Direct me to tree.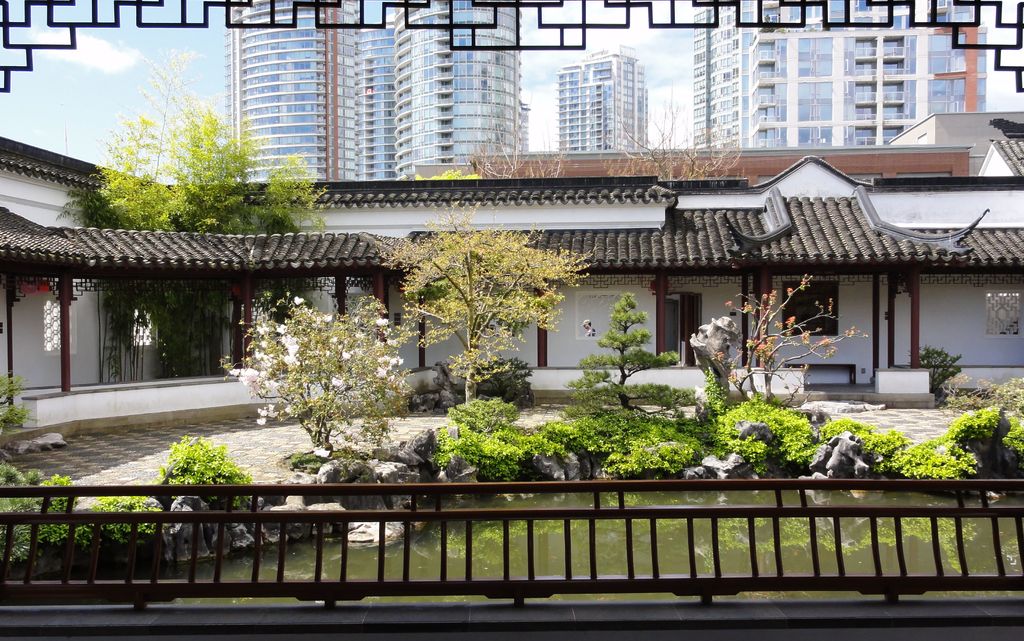
Direction: (467, 87, 584, 178).
